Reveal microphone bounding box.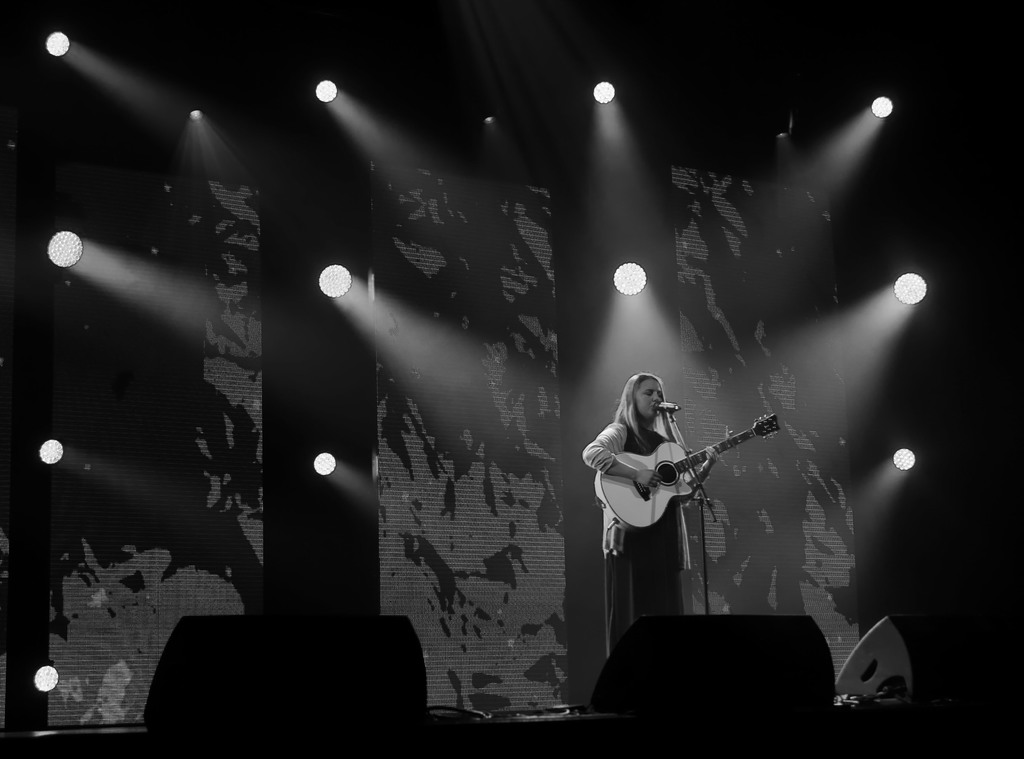
Revealed: region(648, 400, 684, 419).
